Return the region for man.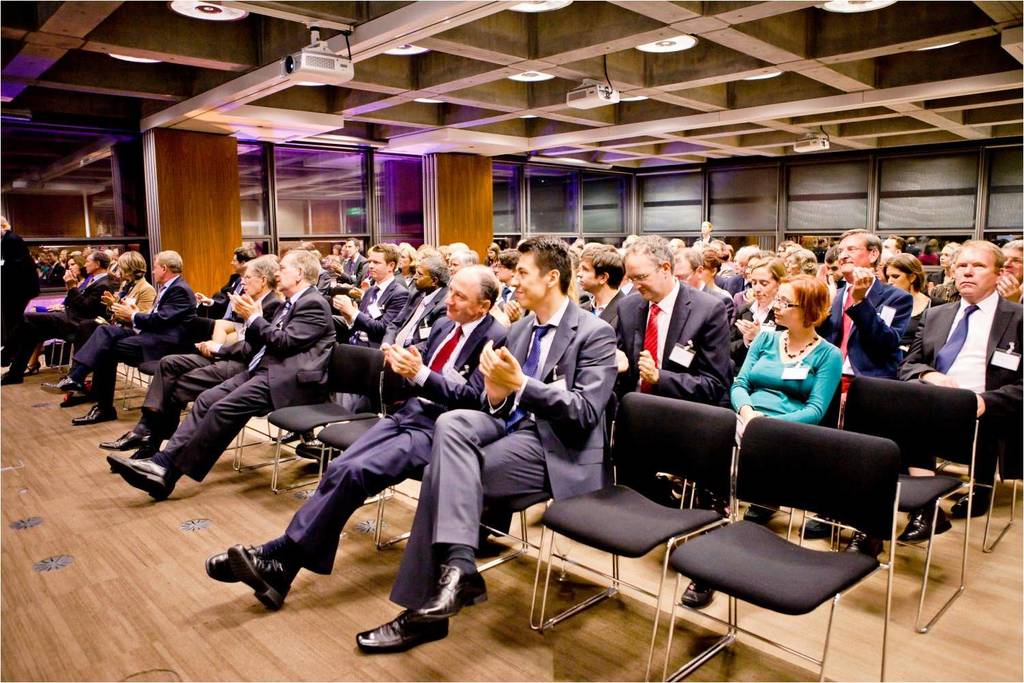
(x1=993, y1=238, x2=1023, y2=486).
